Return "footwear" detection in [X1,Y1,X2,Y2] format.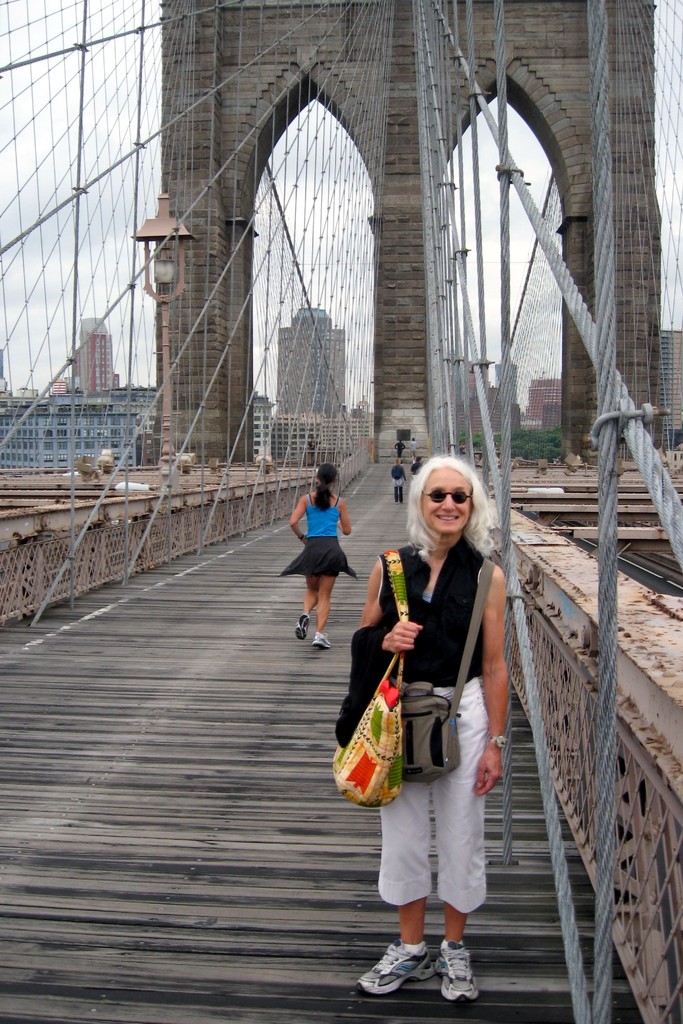
[313,634,333,652].
